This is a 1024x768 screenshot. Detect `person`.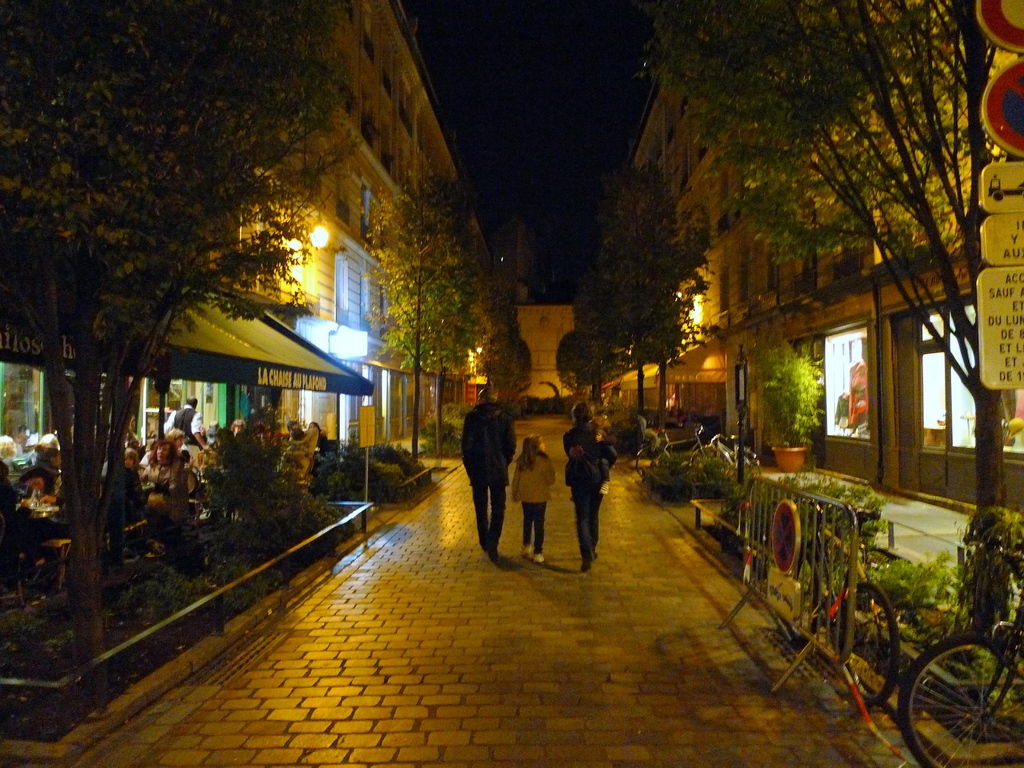
left=162, top=397, right=205, bottom=441.
